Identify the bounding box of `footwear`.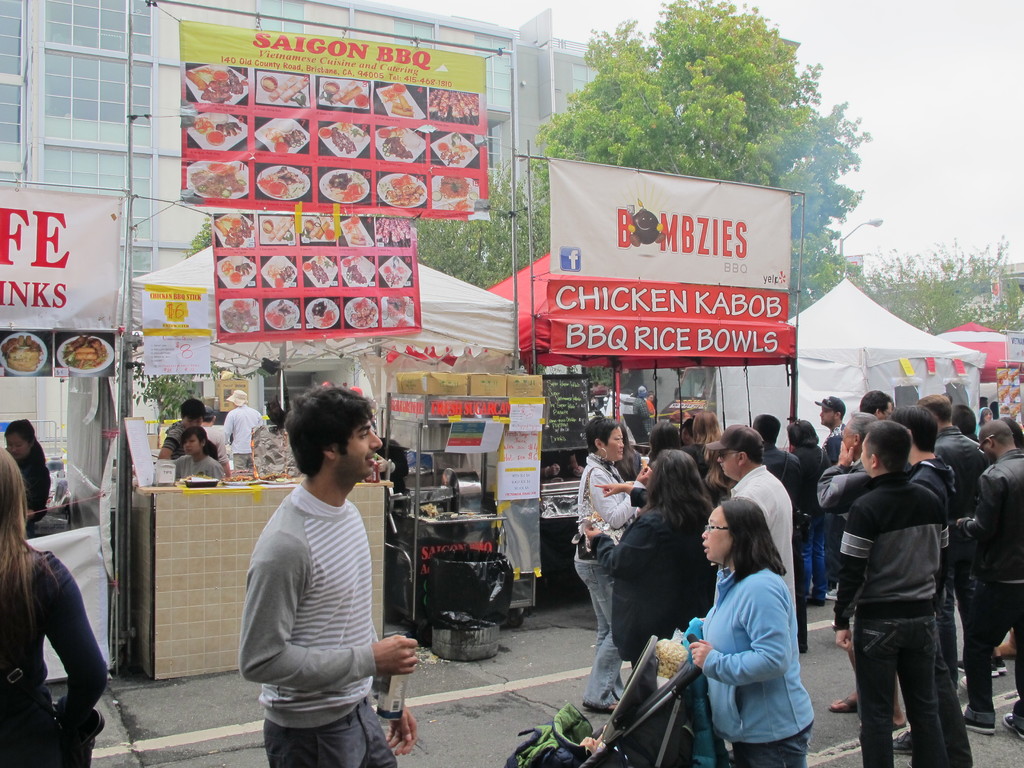
960,700,997,737.
